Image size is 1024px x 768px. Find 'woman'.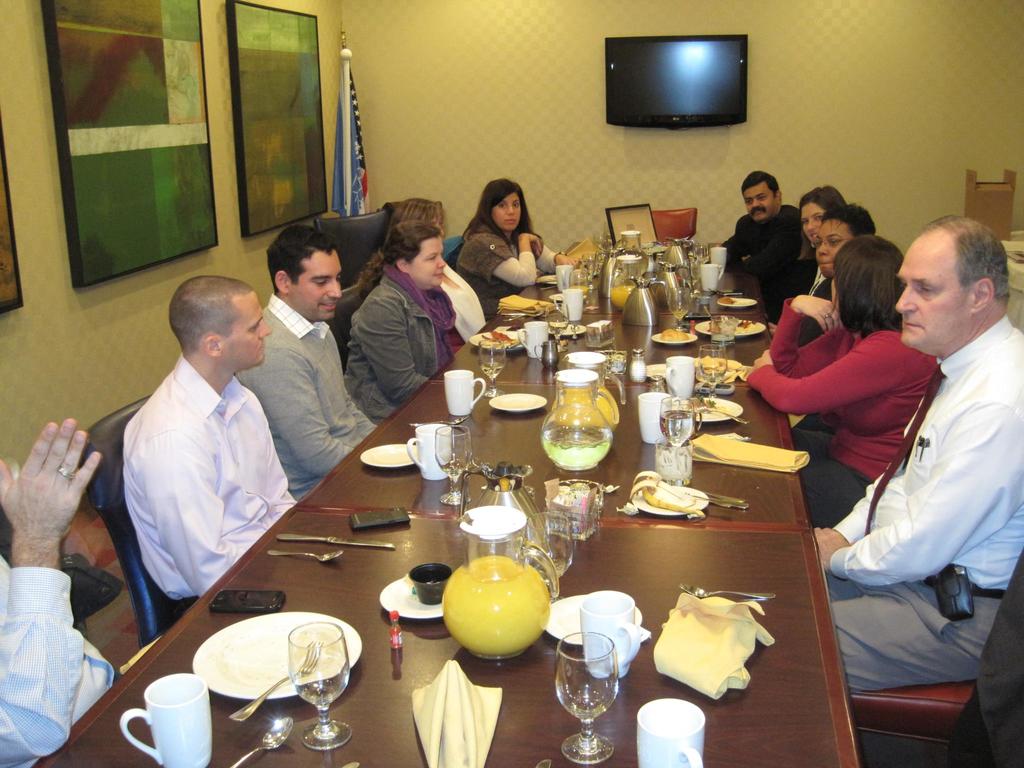
x1=345 y1=220 x2=465 y2=444.
